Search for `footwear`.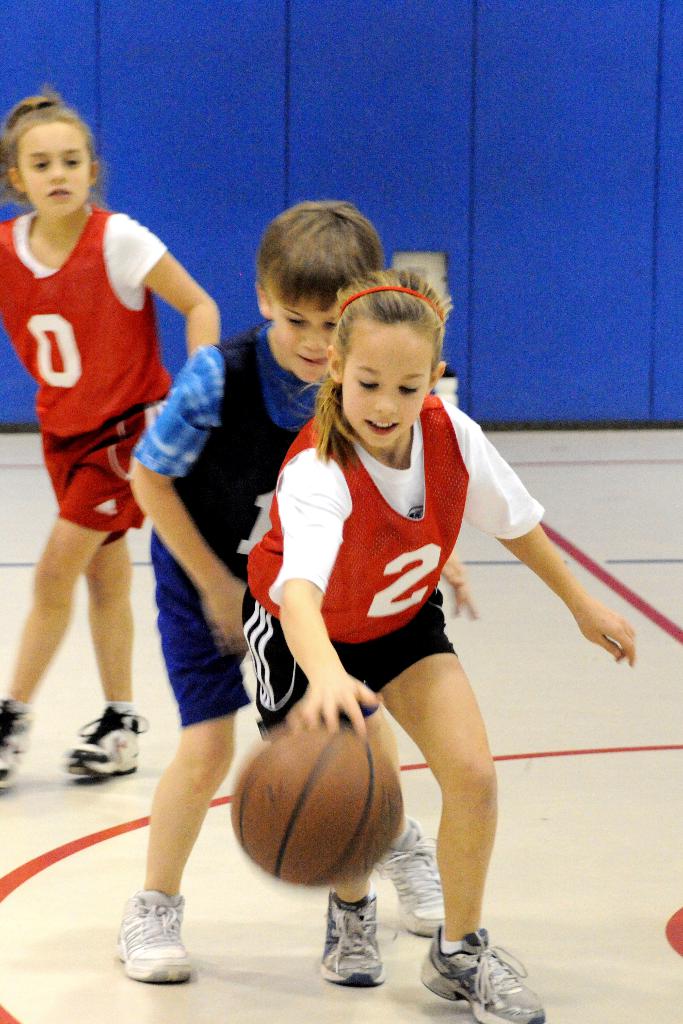
Found at 317/901/392/989.
